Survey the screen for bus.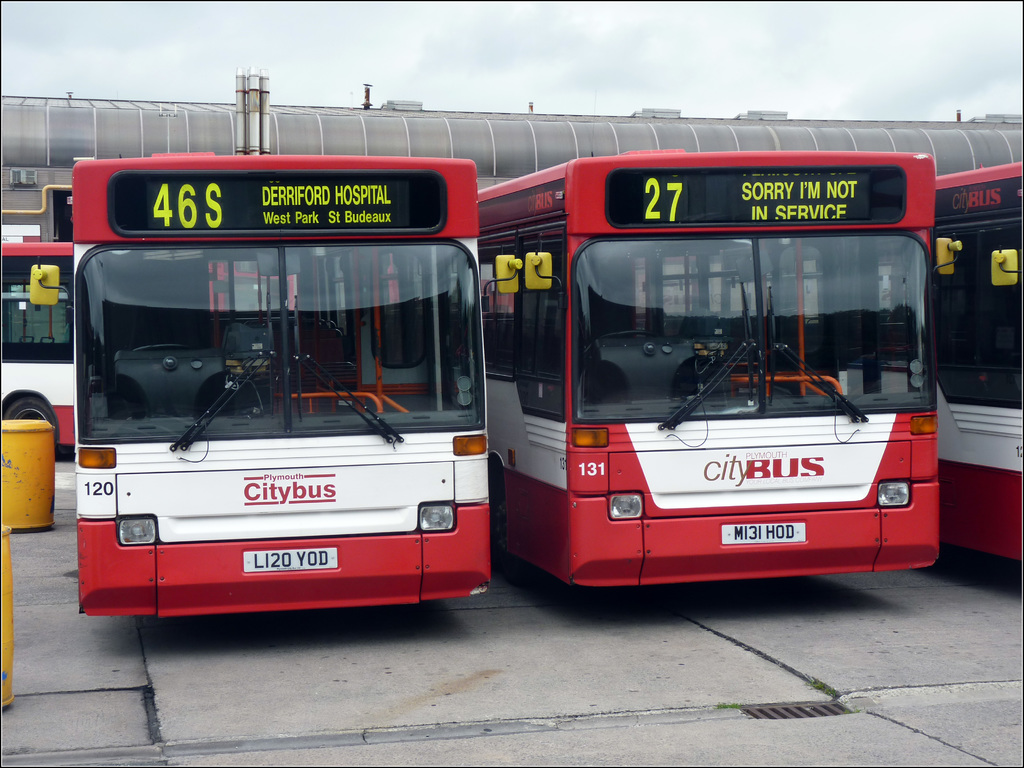
Survey found: bbox=[289, 139, 939, 600].
